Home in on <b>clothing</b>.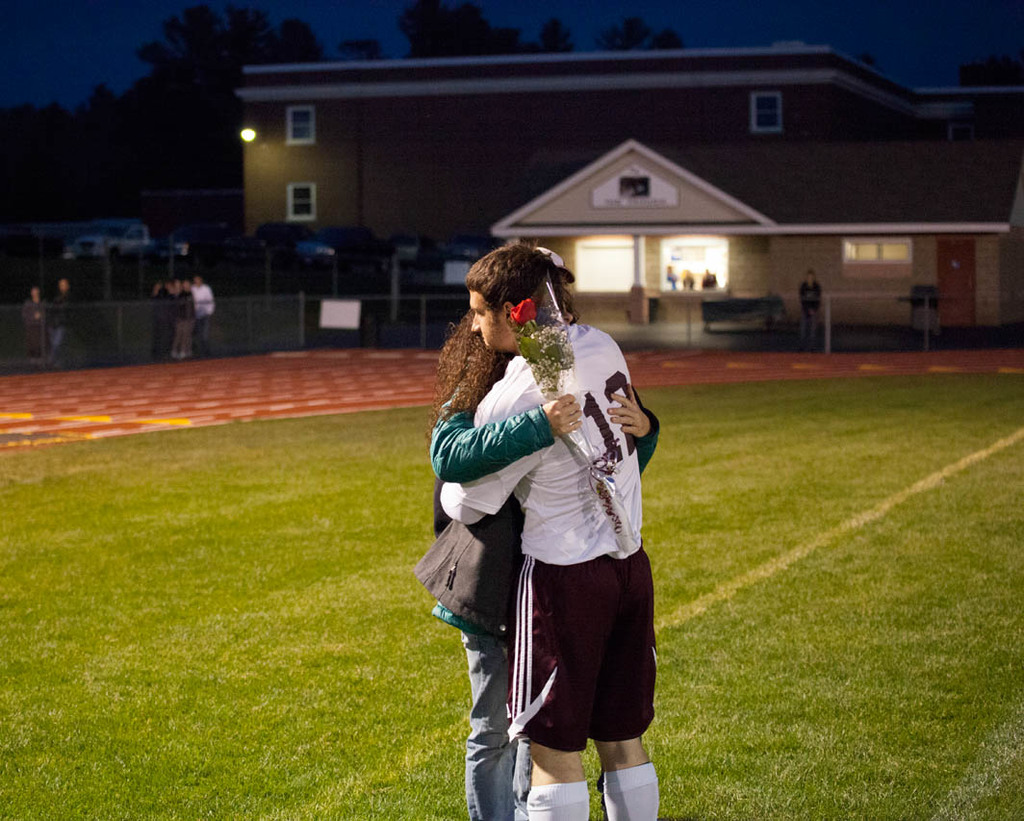
Homed in at l=155, t=286, r=179, b=360.
